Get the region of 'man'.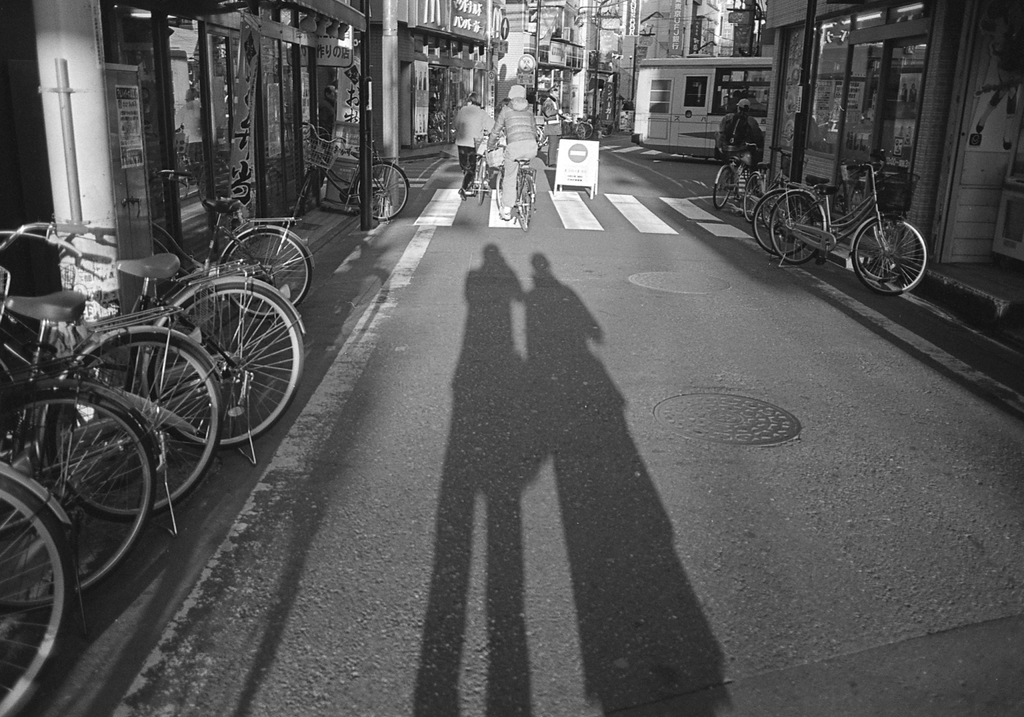
(313,82,337,181).
